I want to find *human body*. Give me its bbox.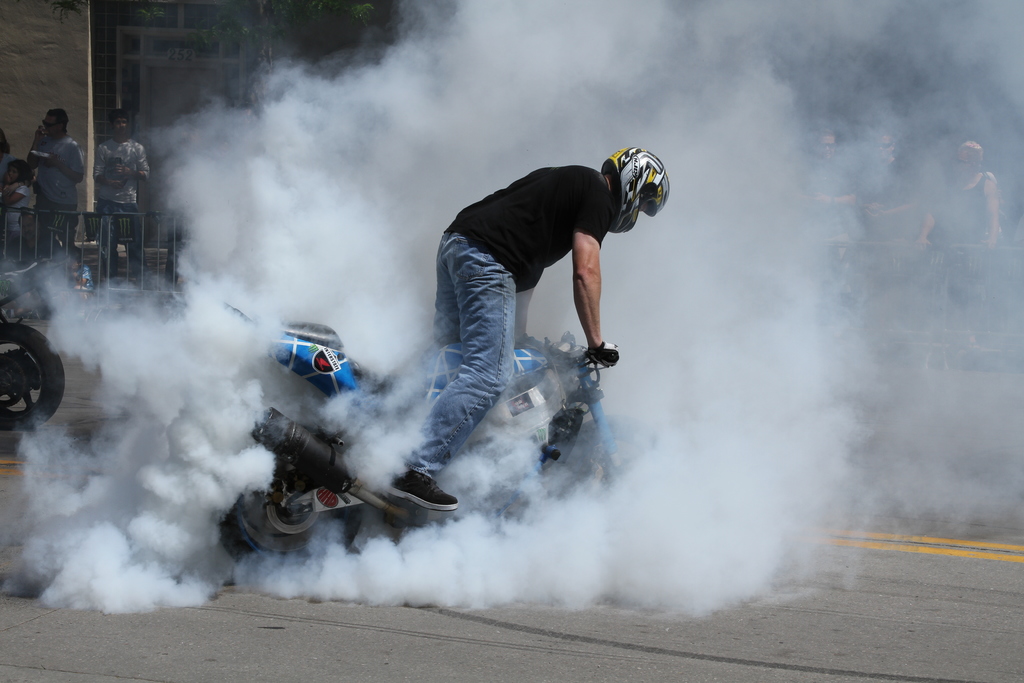
bbox=(399, 151, 647, 511).
